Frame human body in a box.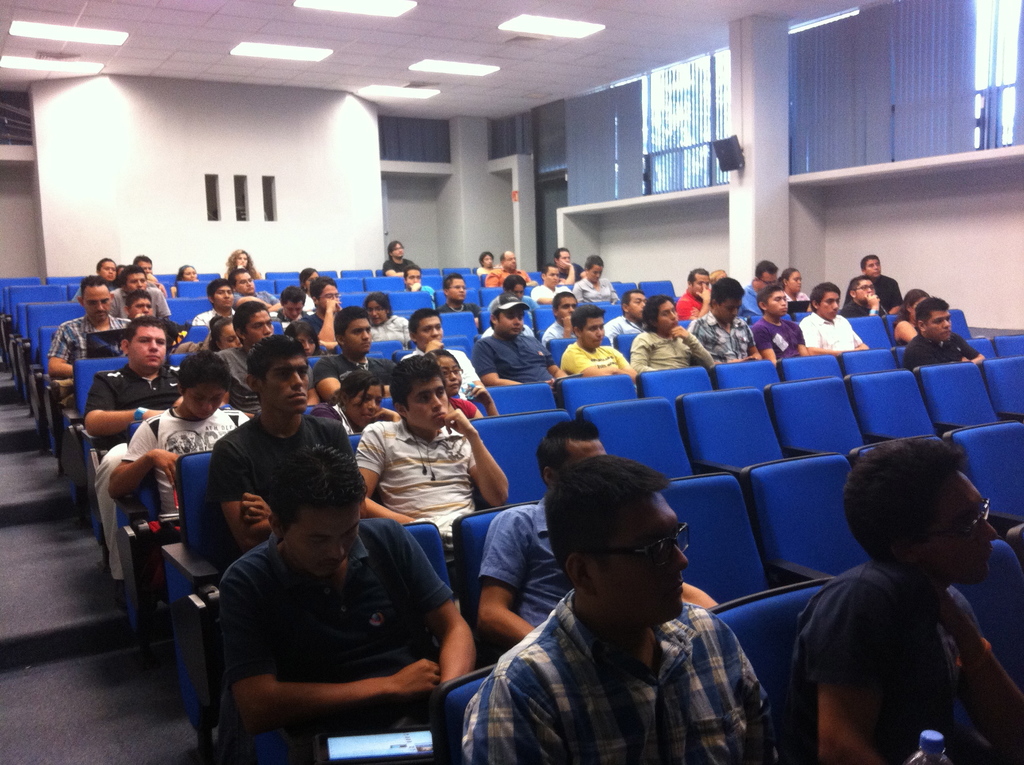
(294, 294, 346, 346).
